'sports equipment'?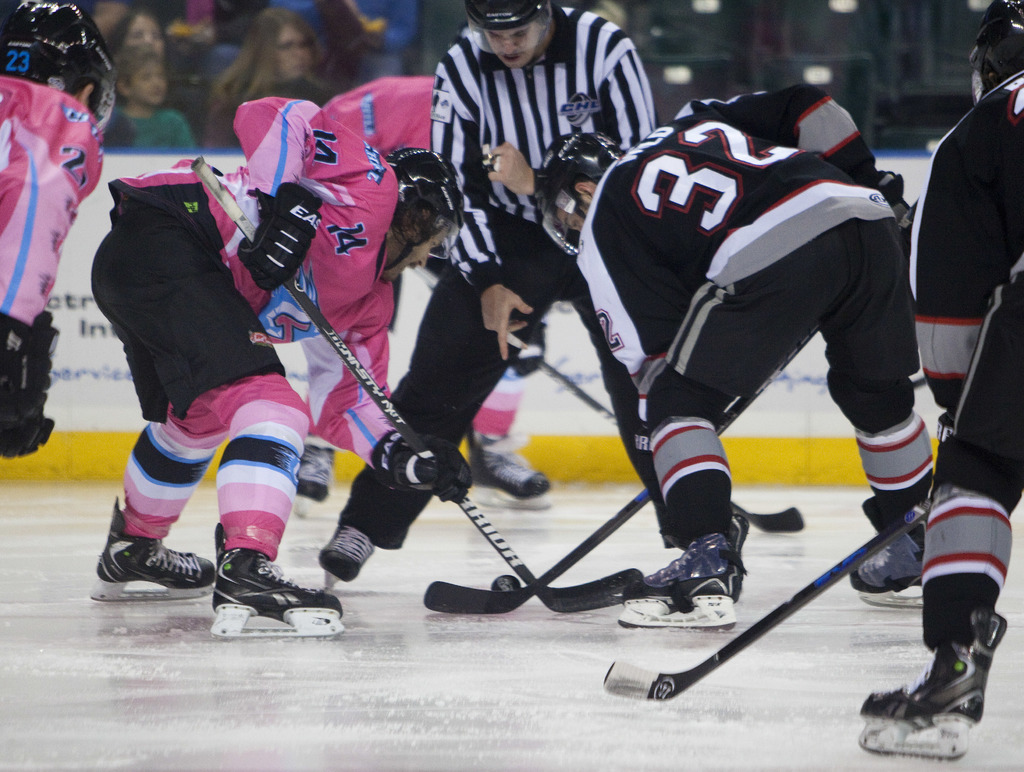
[422, 322, 818, 614]
